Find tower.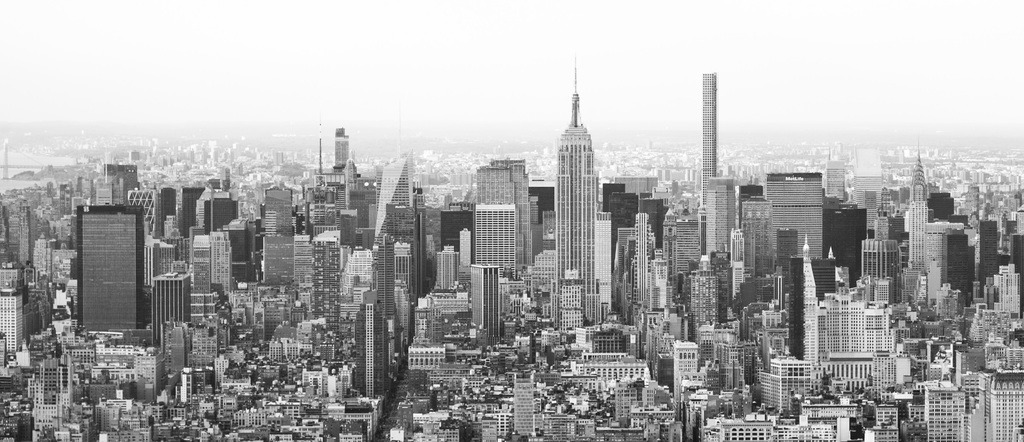
region(977, 370, 1023, 441).
